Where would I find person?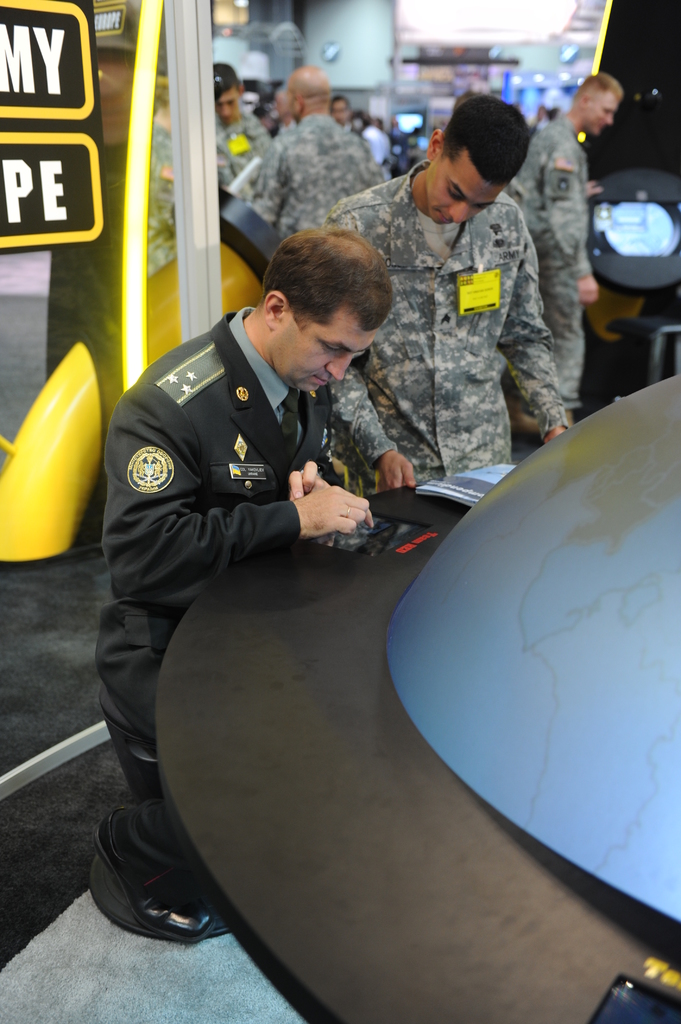
At [98,228,394,932].
